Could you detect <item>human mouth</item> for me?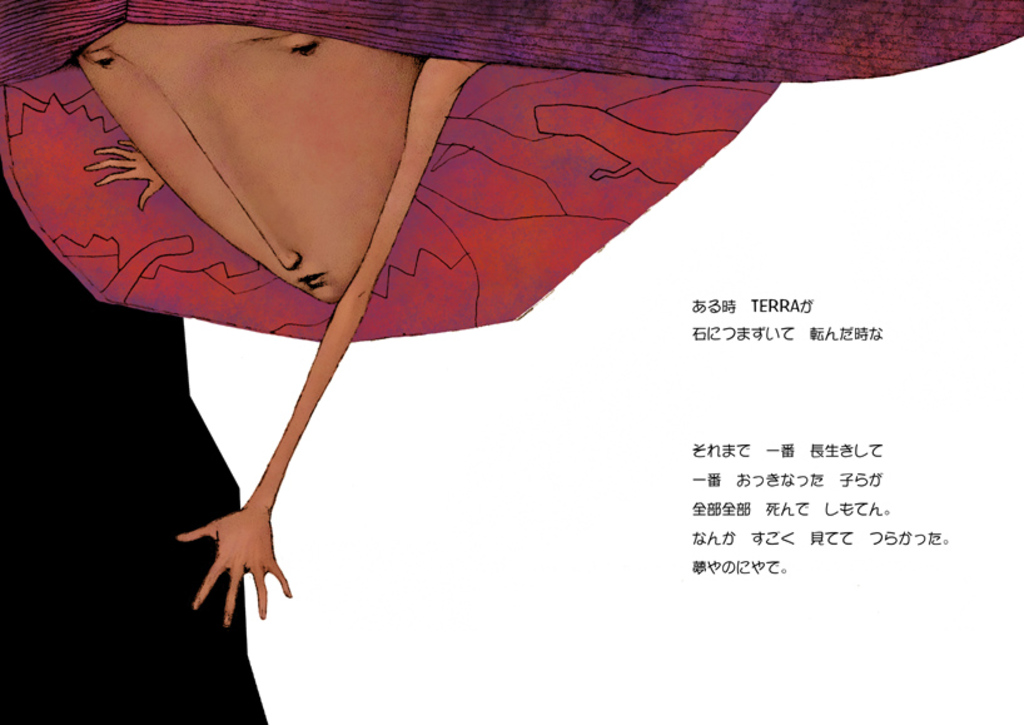
Detection result: x1=295, y1=272, x2=322, y2=285.
